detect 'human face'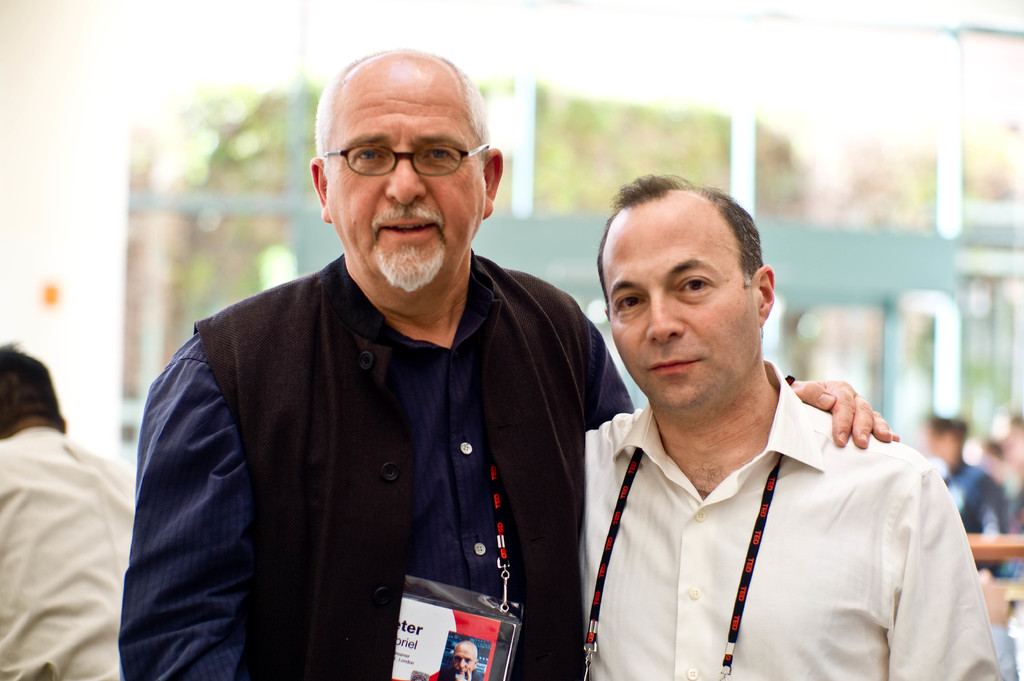
l=598, t=198, r=760, b=405
